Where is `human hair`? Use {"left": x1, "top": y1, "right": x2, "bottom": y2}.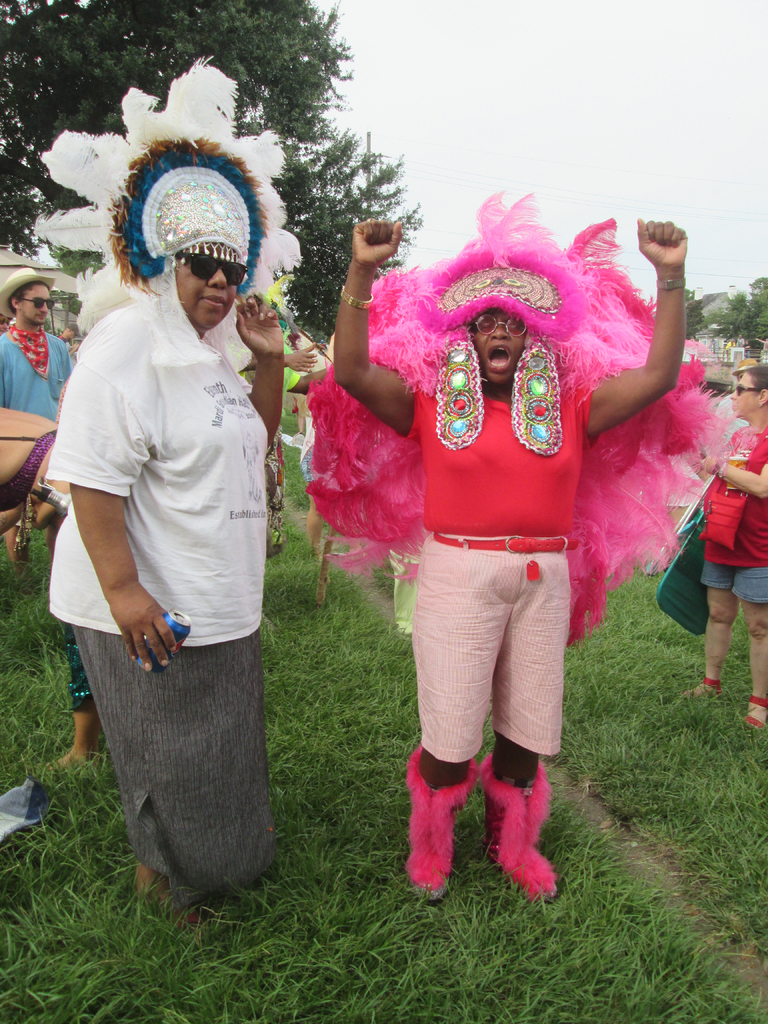
{"left": 740, "top": 356, "right": 767, "bottom": 403}.
